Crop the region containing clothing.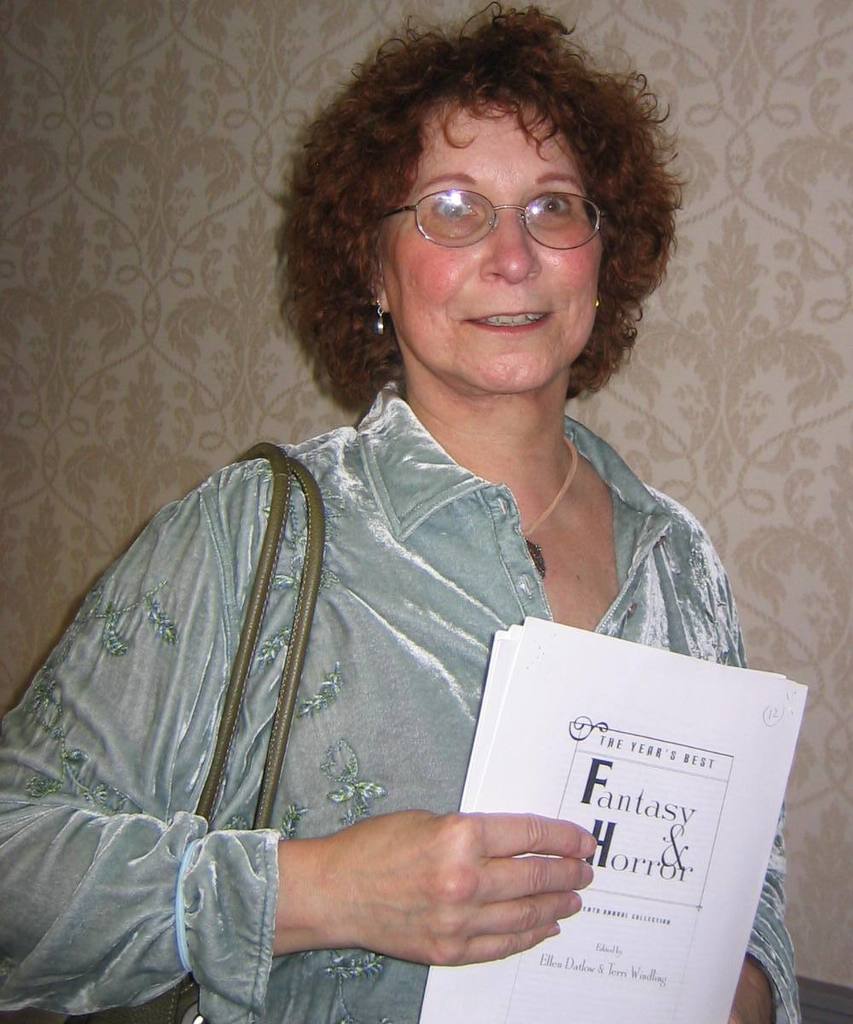
Crop region: region(0, 380, 807, 1023).
